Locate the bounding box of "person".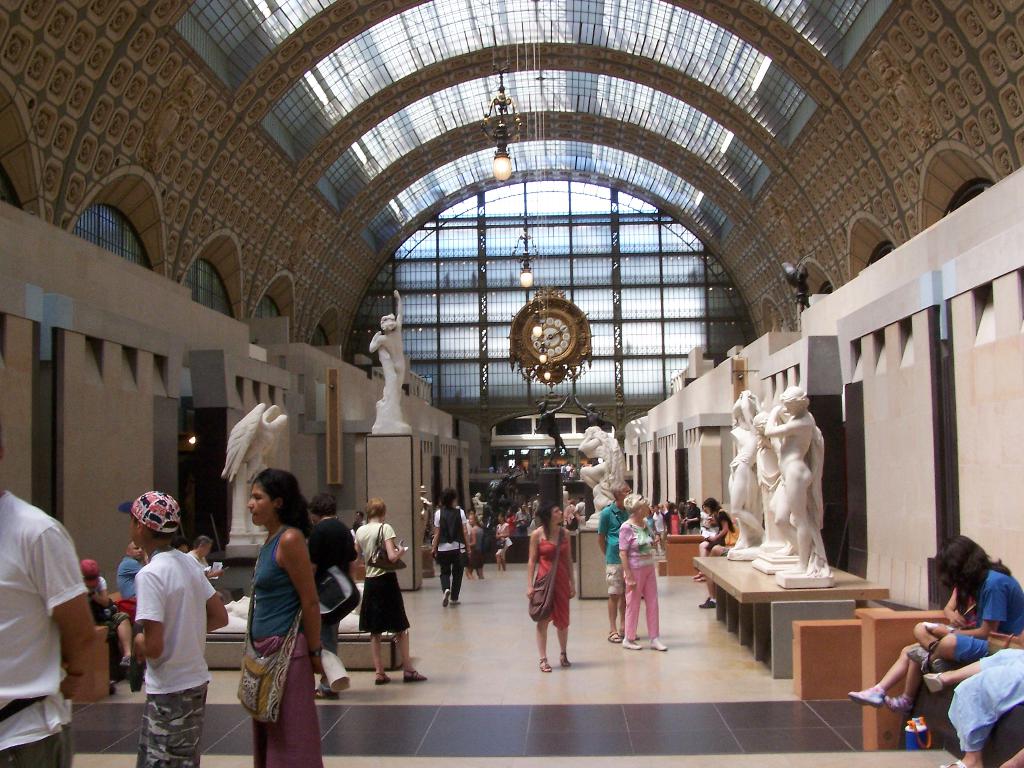
Bounding box: [left=904, top=535, right=1023, bottom=673].
